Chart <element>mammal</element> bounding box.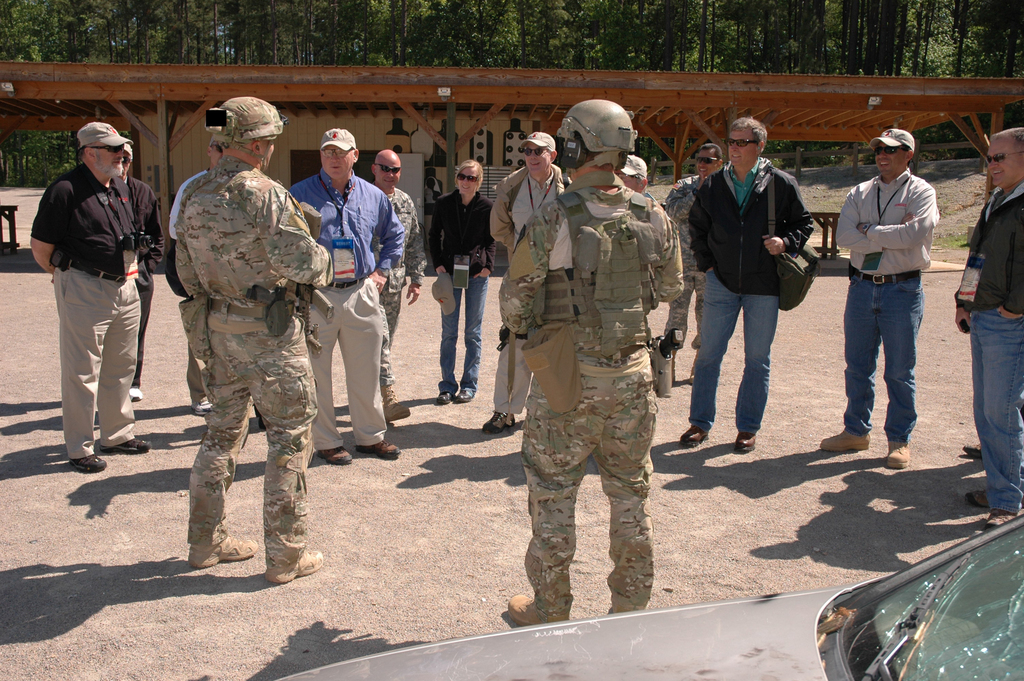
Charted: (374,147,427,423).
